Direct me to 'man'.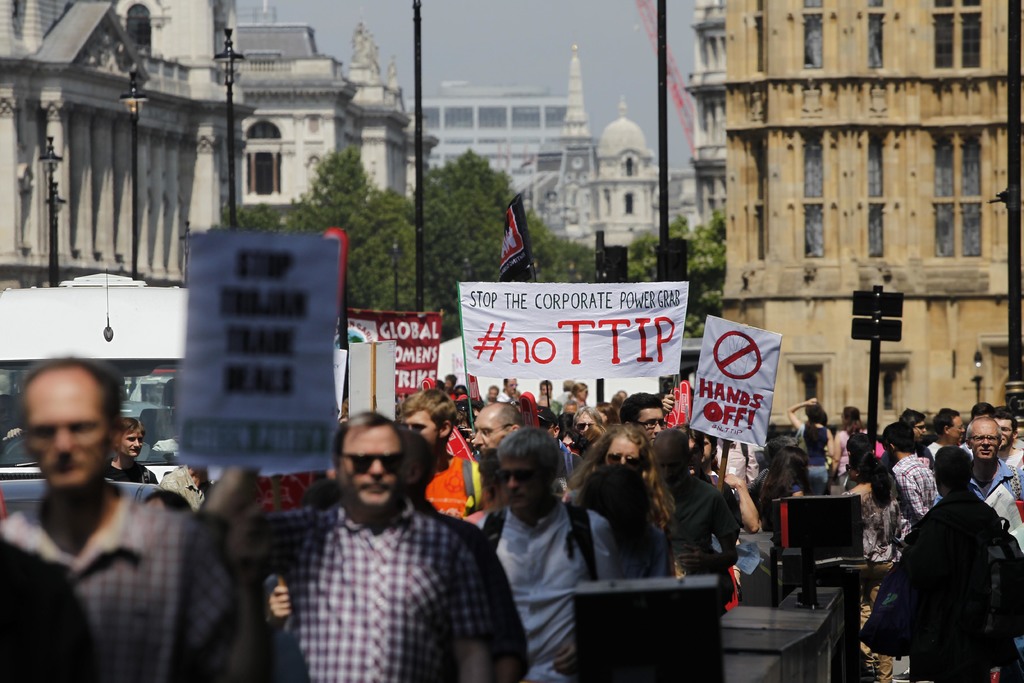
Direction: box=[259, 409, 518, 677].
